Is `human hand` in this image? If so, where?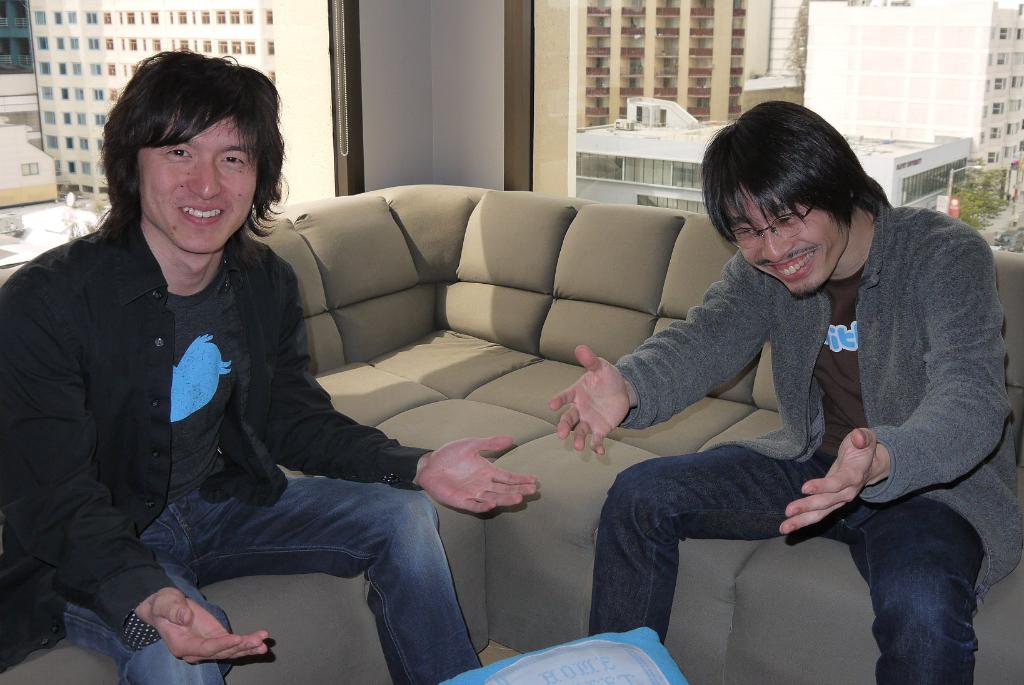
Yes, at box(771, 428, 889, 549).
